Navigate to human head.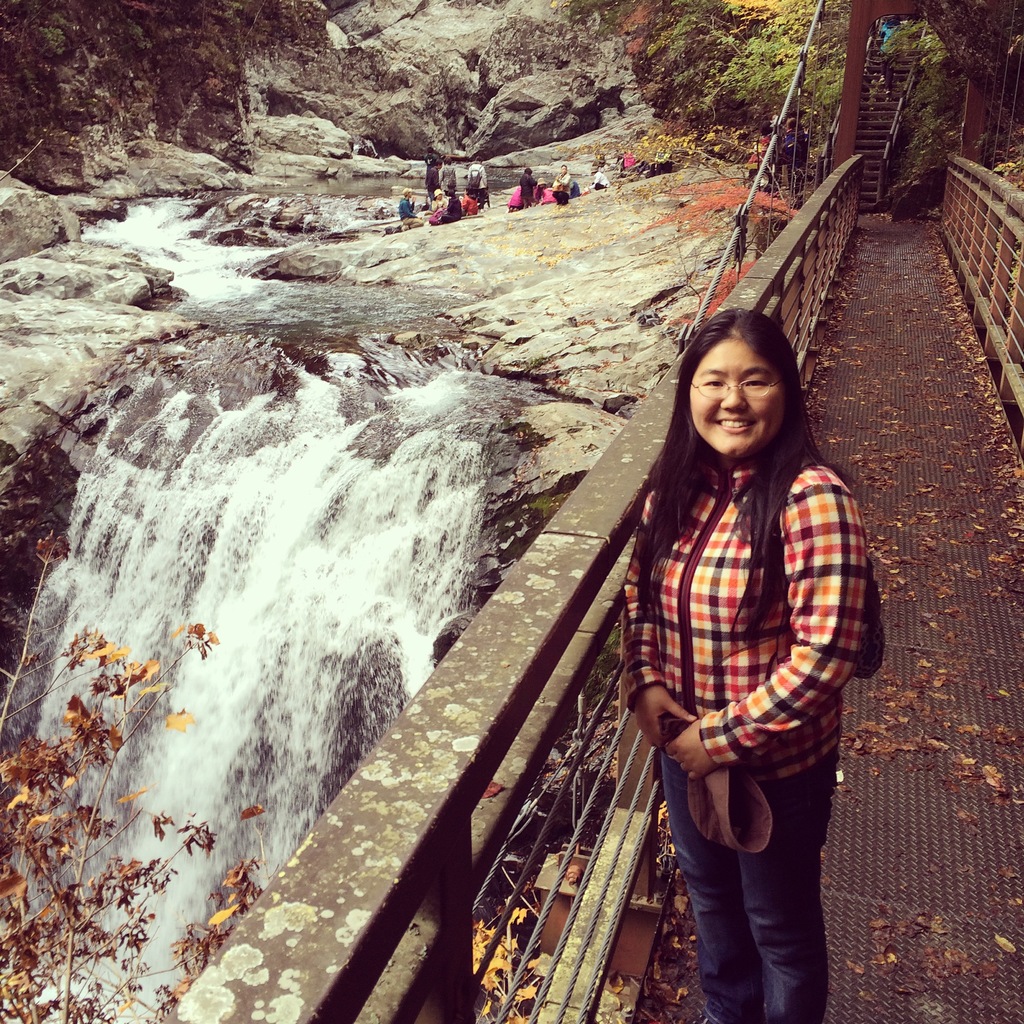
Navigation target: x1=760, y1=120, x2=774, y2=135.
